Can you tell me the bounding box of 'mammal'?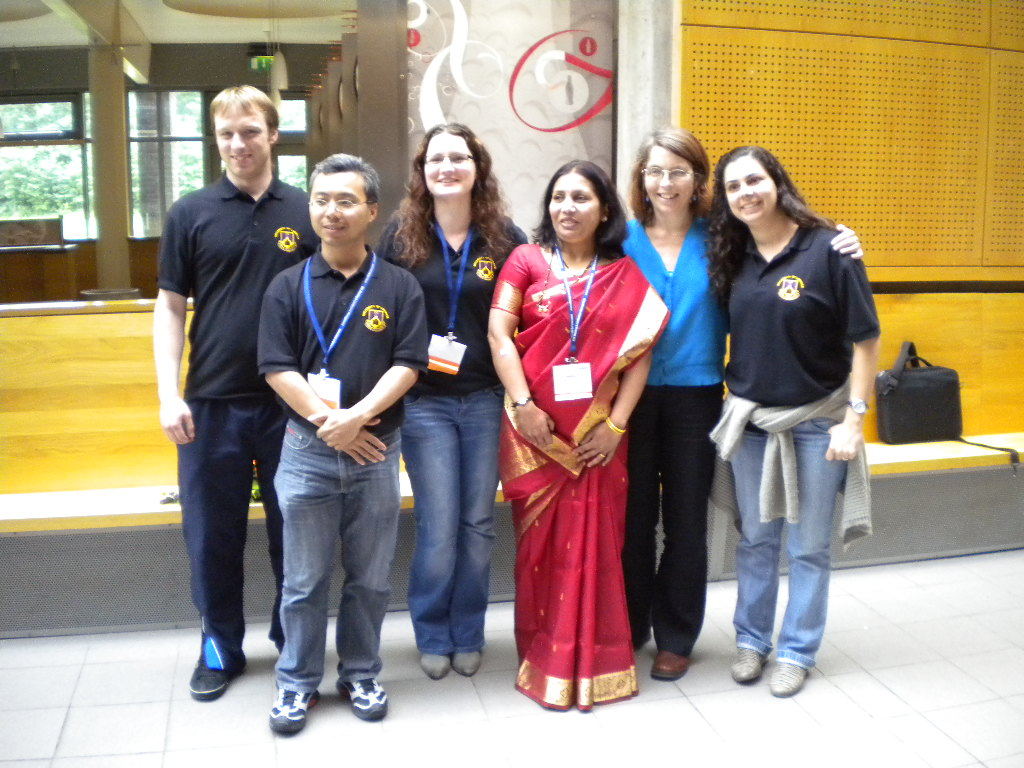
box(255, 154, 426, 735).
